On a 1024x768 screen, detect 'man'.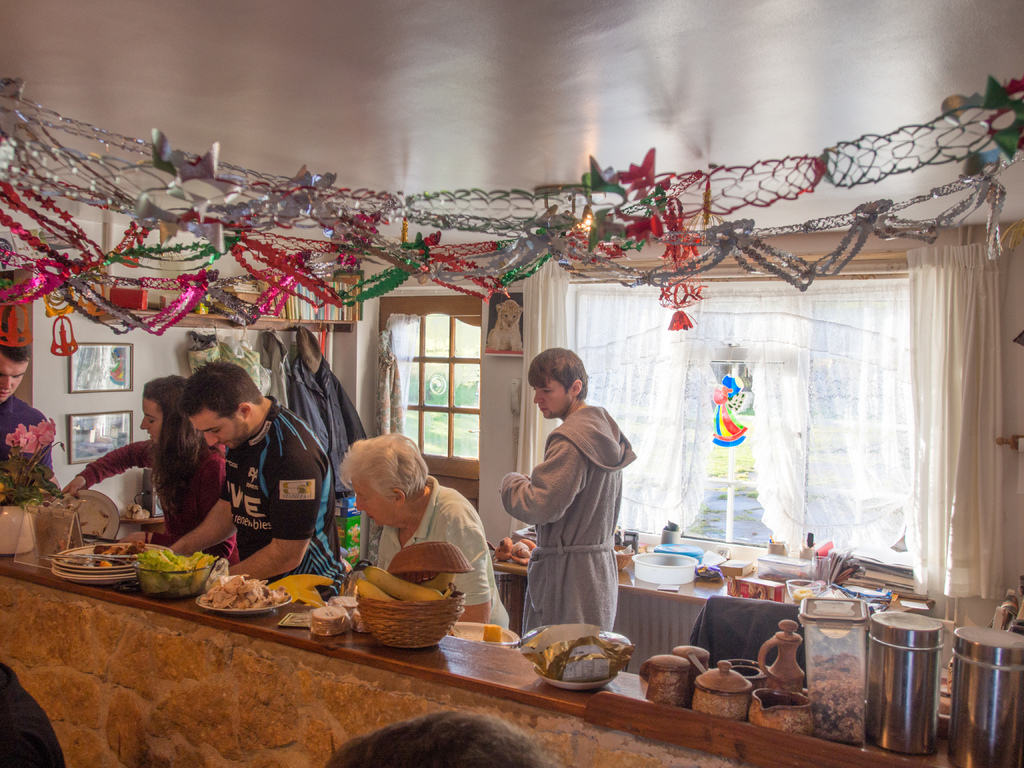
x1=492, y1=347, x2=652, y2=661.
